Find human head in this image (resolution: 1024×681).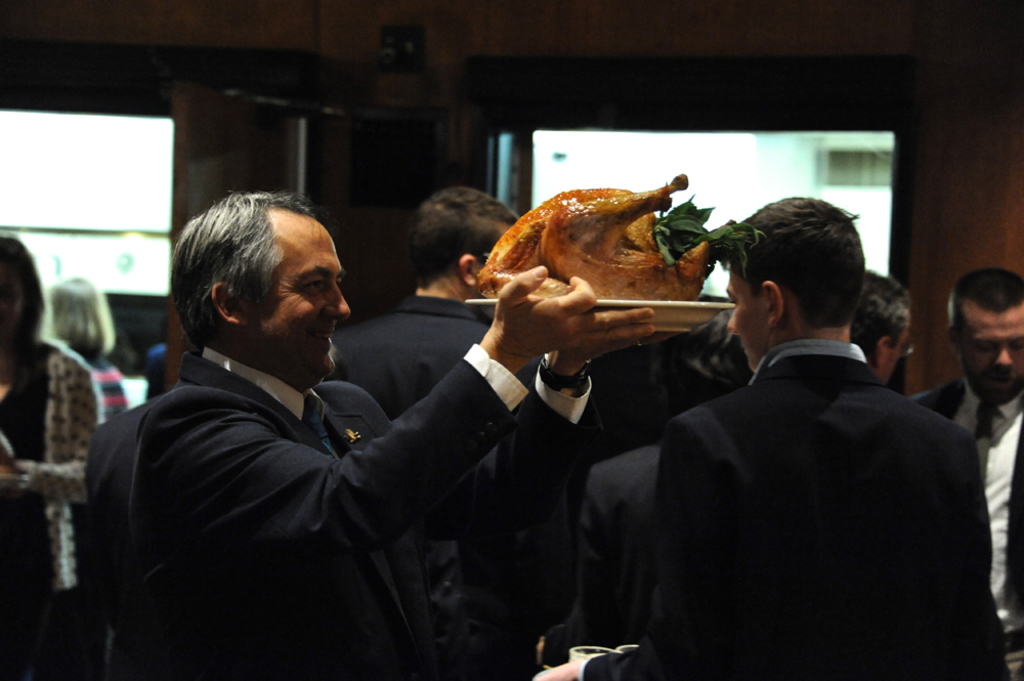
<region>944, 264, 1023, 398</region>.
